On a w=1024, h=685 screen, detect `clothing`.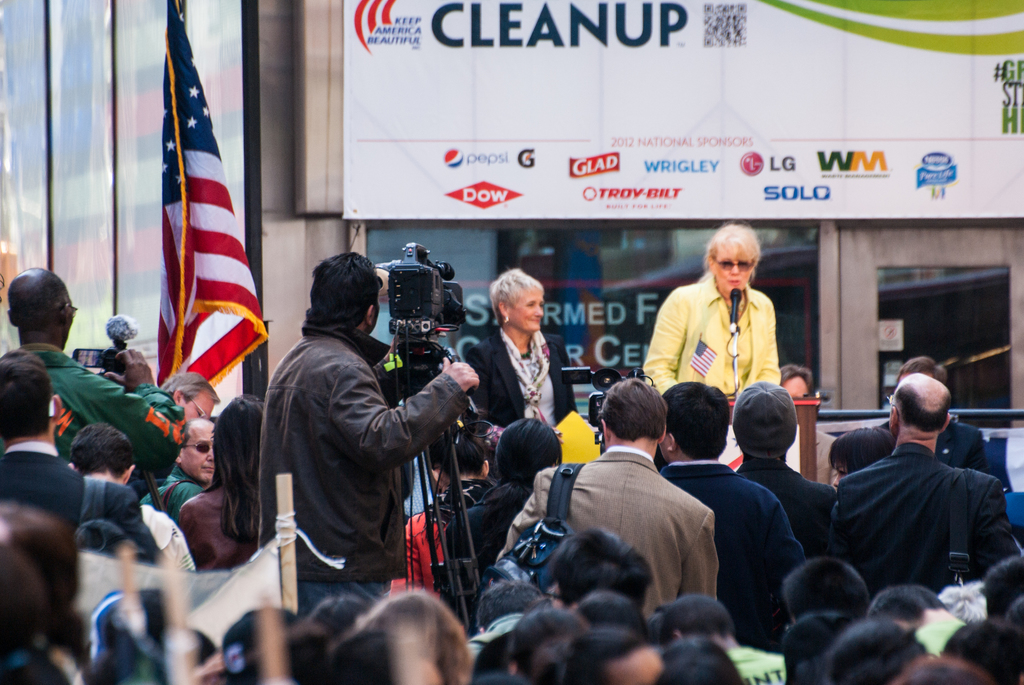
box=[490, 441, 720, 620].
